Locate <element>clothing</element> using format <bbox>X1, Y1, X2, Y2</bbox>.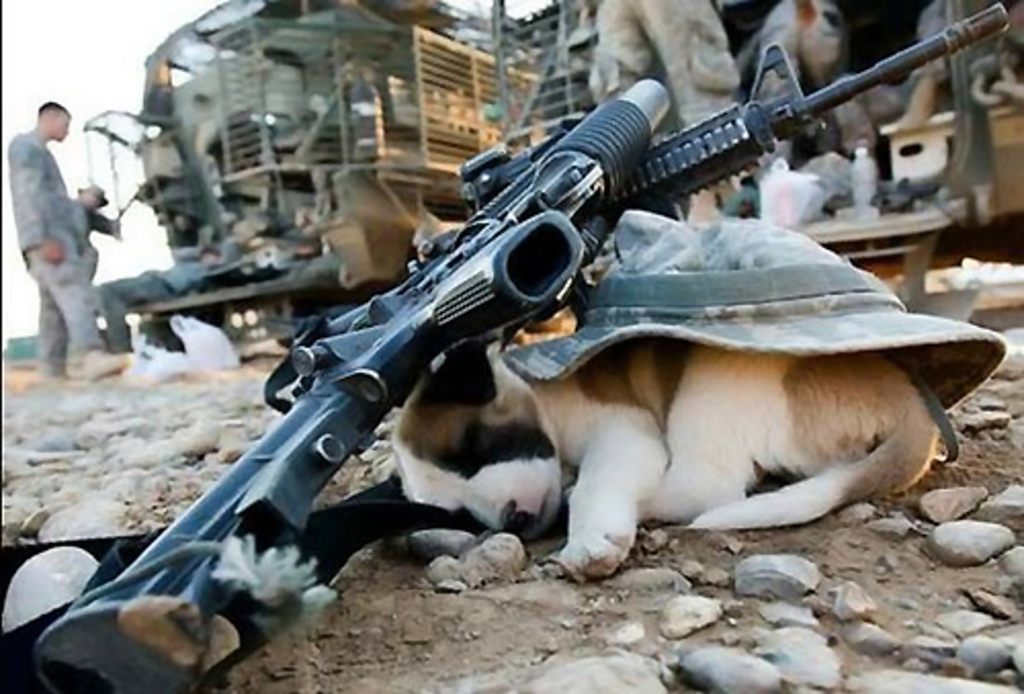
<bbox>580, 0, 766, 125</bbox>.
